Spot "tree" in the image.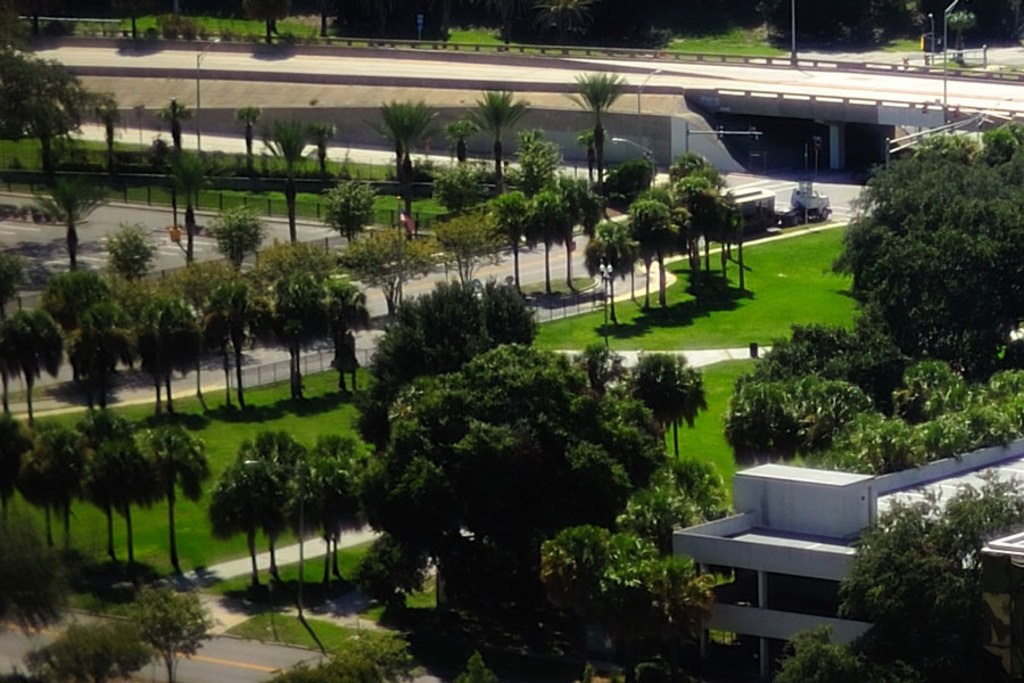
"tree" found at box=[298, 428, 372, 581].
